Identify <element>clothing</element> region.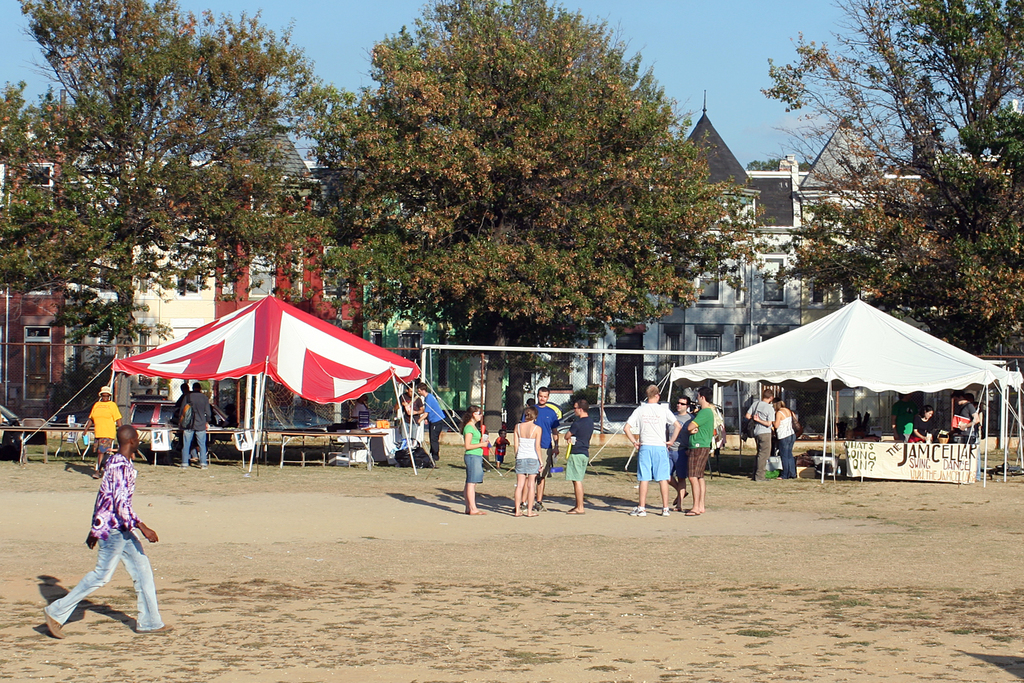
Region: (533, 401, 567, 473).
